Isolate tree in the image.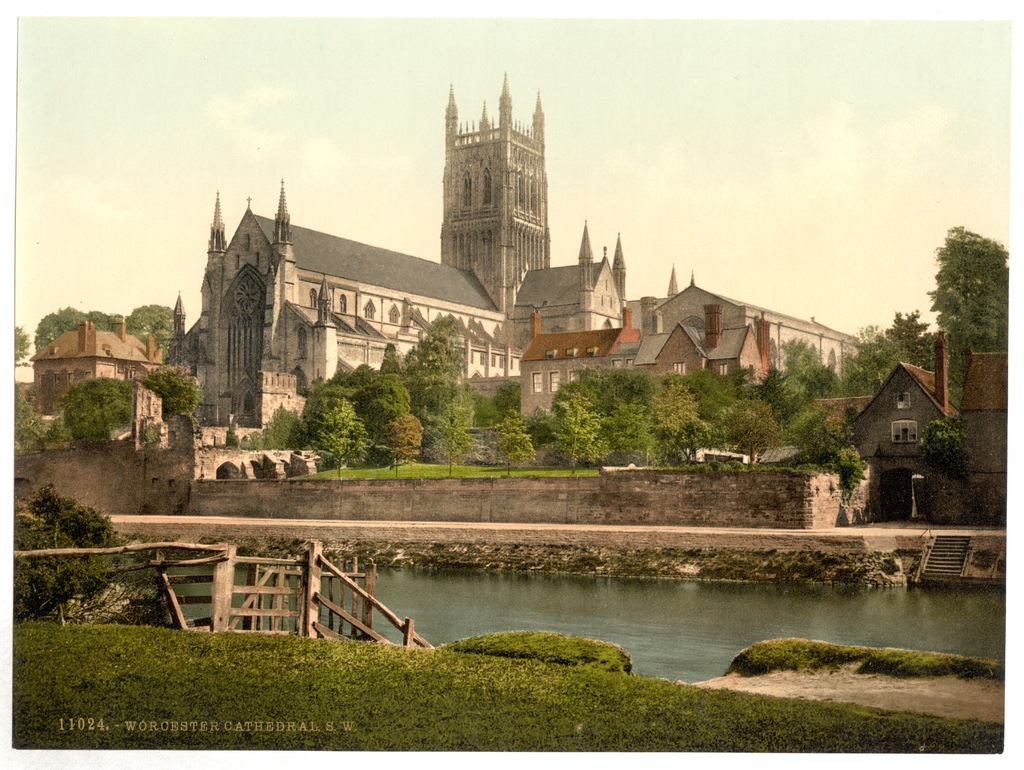
Isolated region: <box>696,369,736,425</box>.
